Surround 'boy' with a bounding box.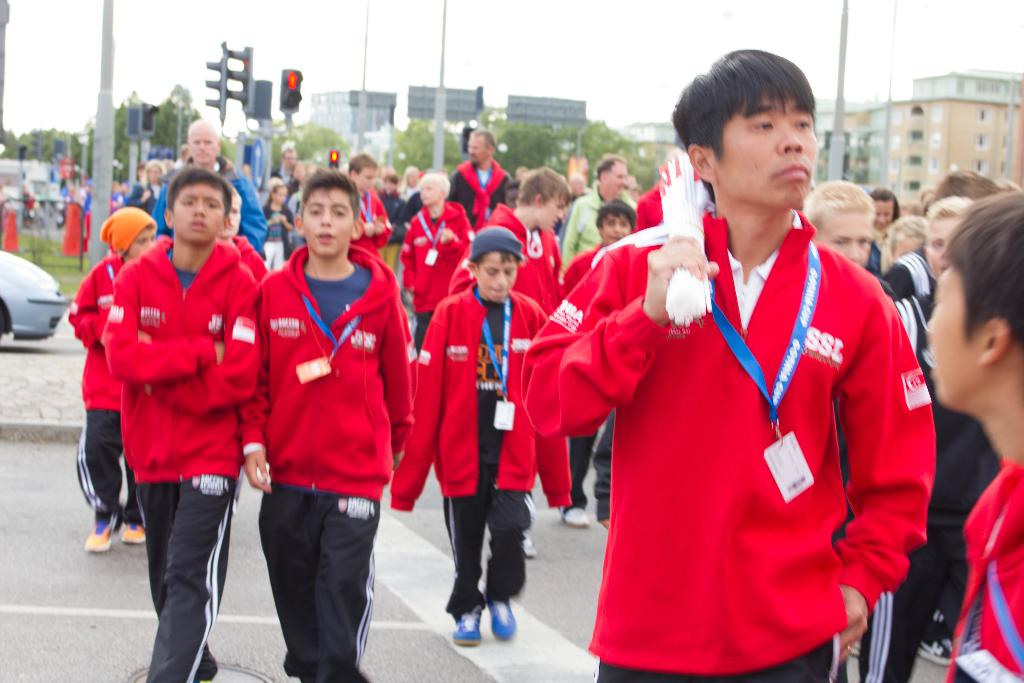
[449,169,563,554].
